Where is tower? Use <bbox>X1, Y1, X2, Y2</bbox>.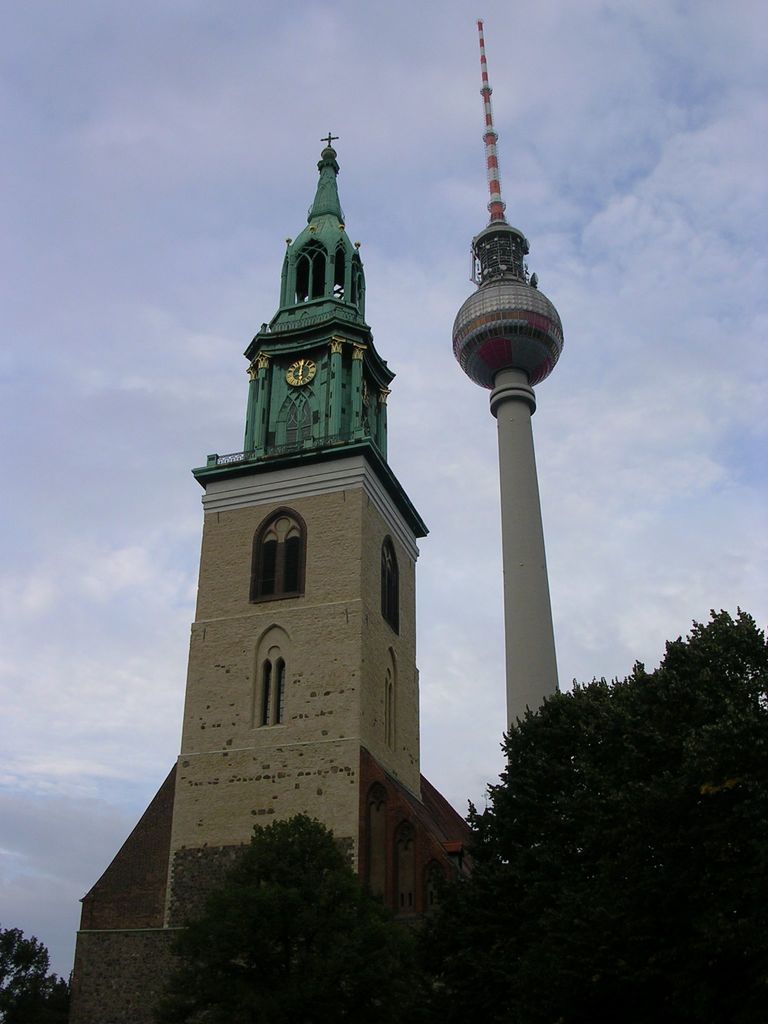
<bbox>152, 127, 432, 930</bbox>.
